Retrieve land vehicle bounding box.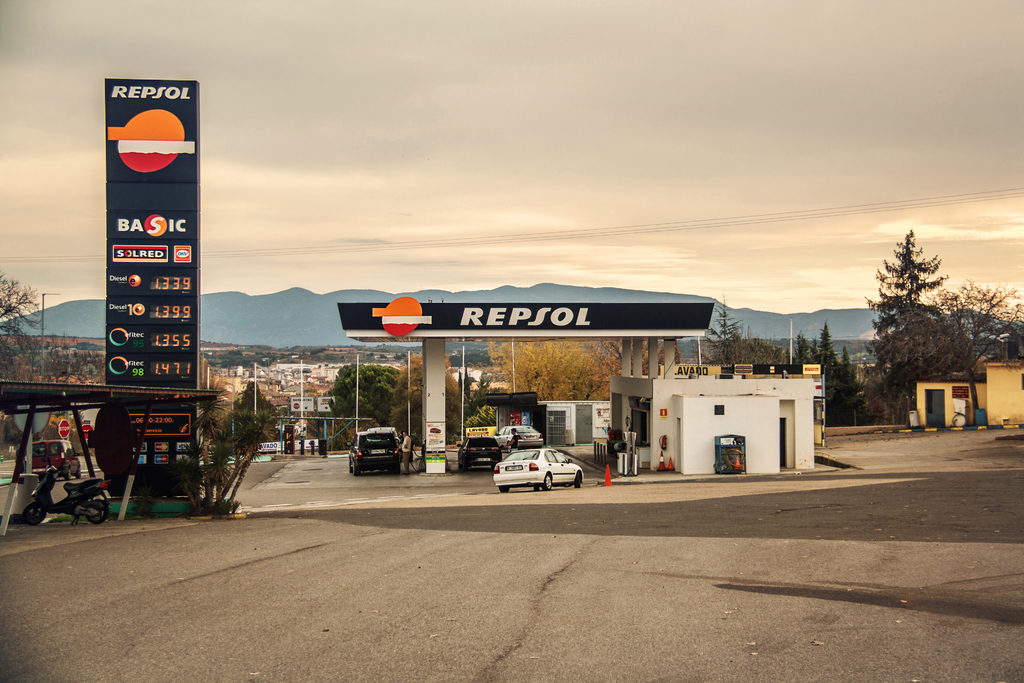
Bounding box: select_region(368, 425, 403, 461).
